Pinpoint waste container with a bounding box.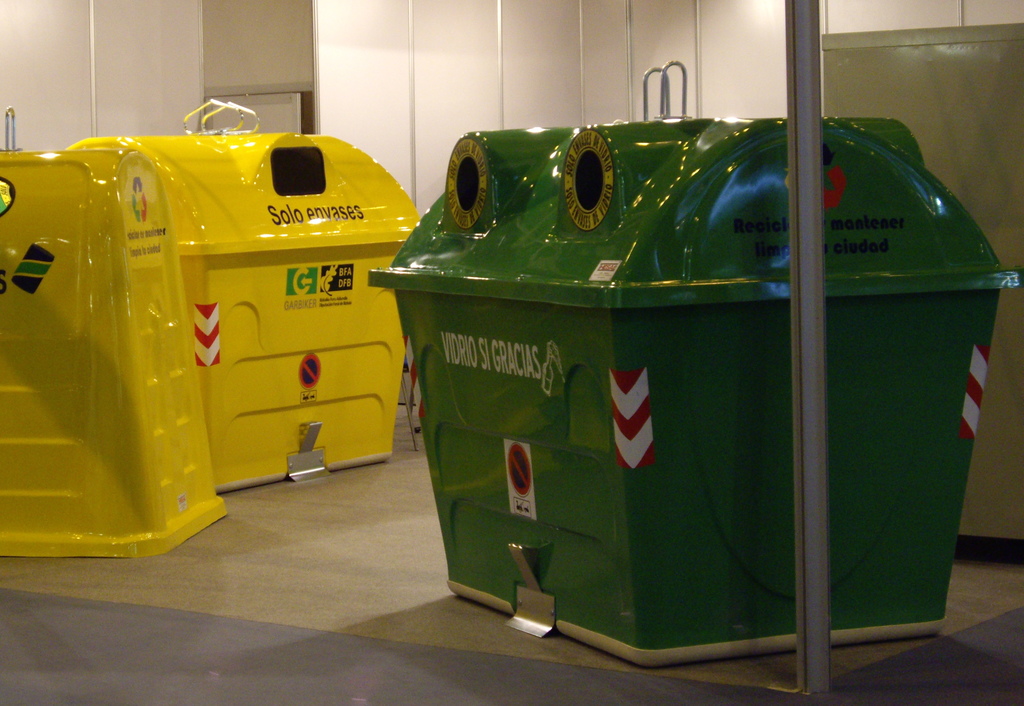
pyautogui.locateOnScreen(366, 112, 1014, 672).
